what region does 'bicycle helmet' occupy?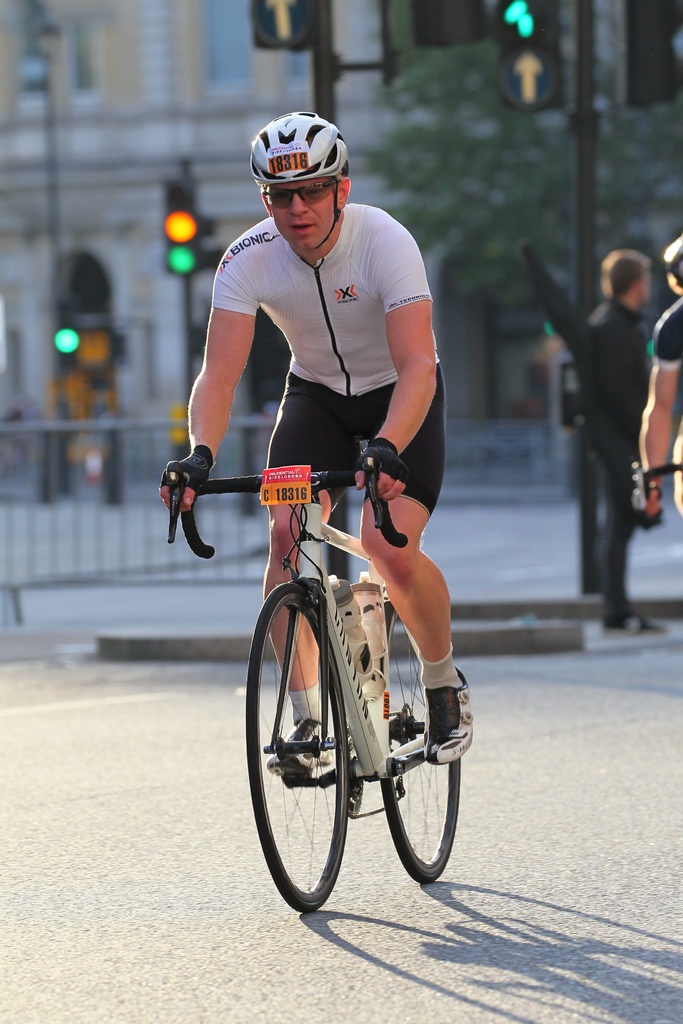
x1=249, y1=108, x2=347, y2=253.
